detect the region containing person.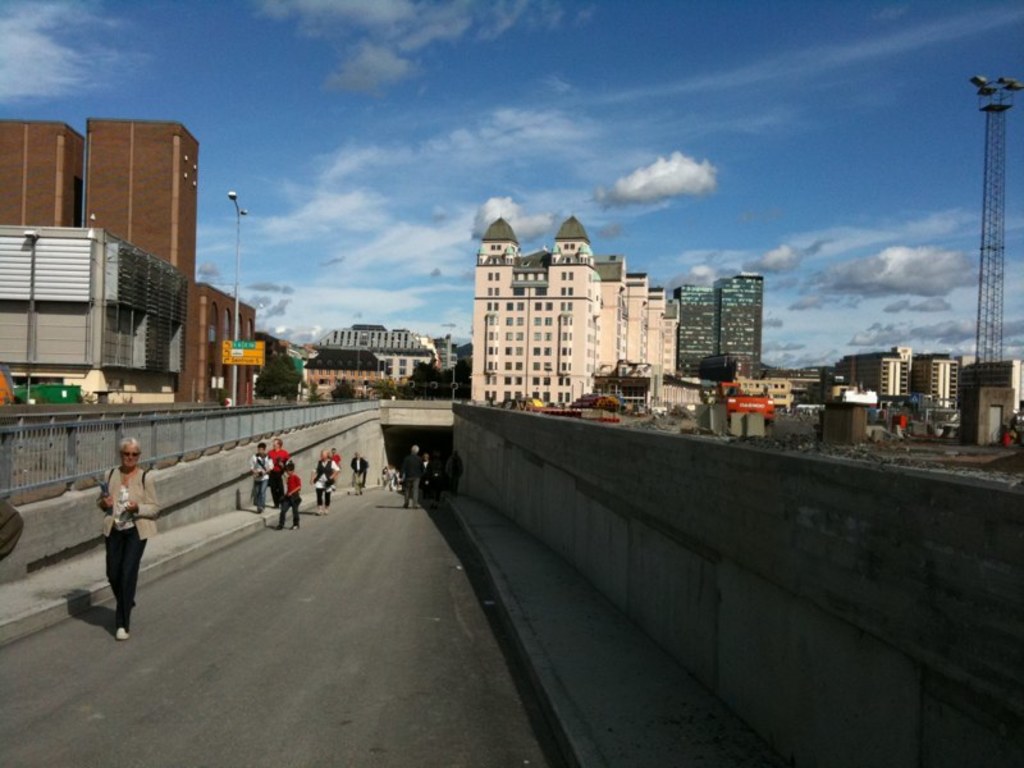
(left=399, top=442, right=424, bottom=506).
